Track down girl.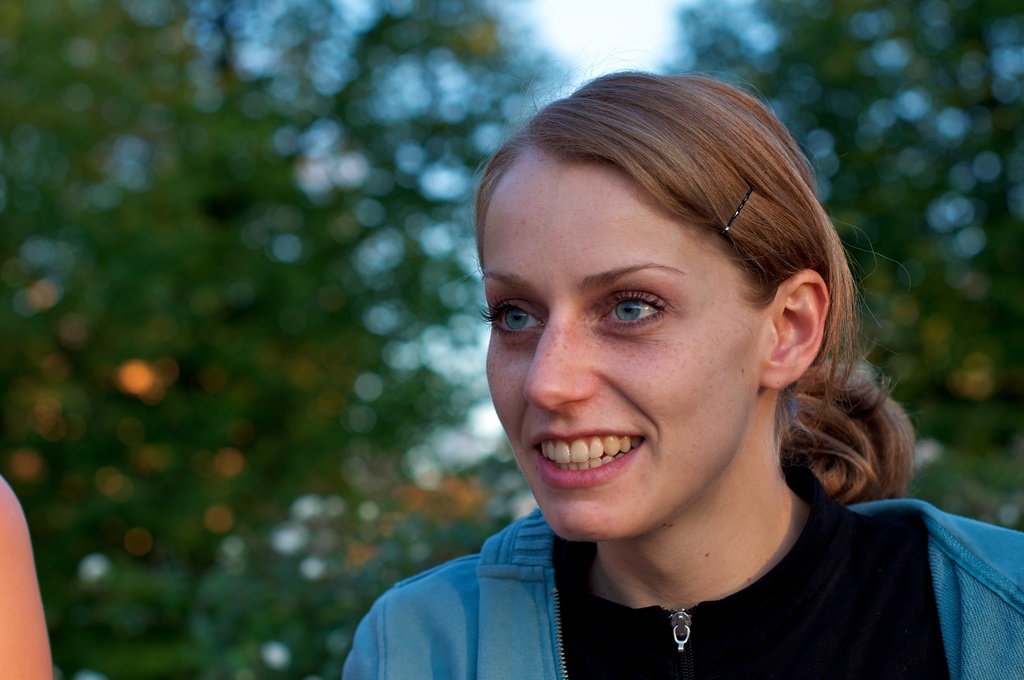
Tracked to [341,69,1023,679].
